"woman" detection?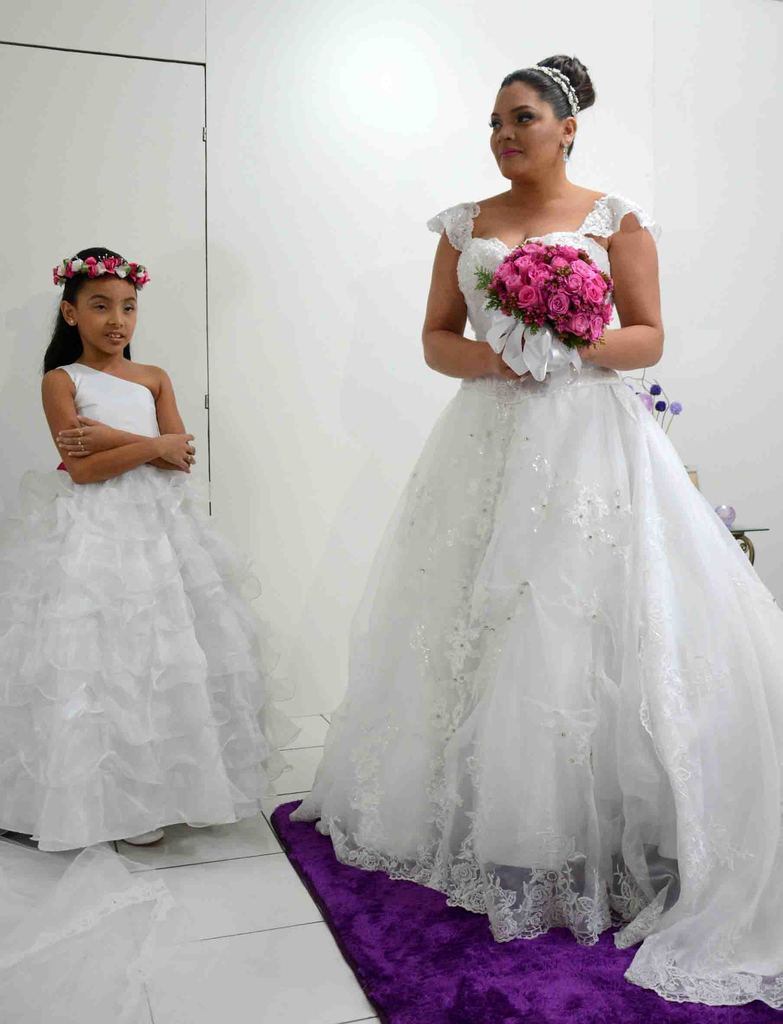
BBox(305, 52, 782, 973)
